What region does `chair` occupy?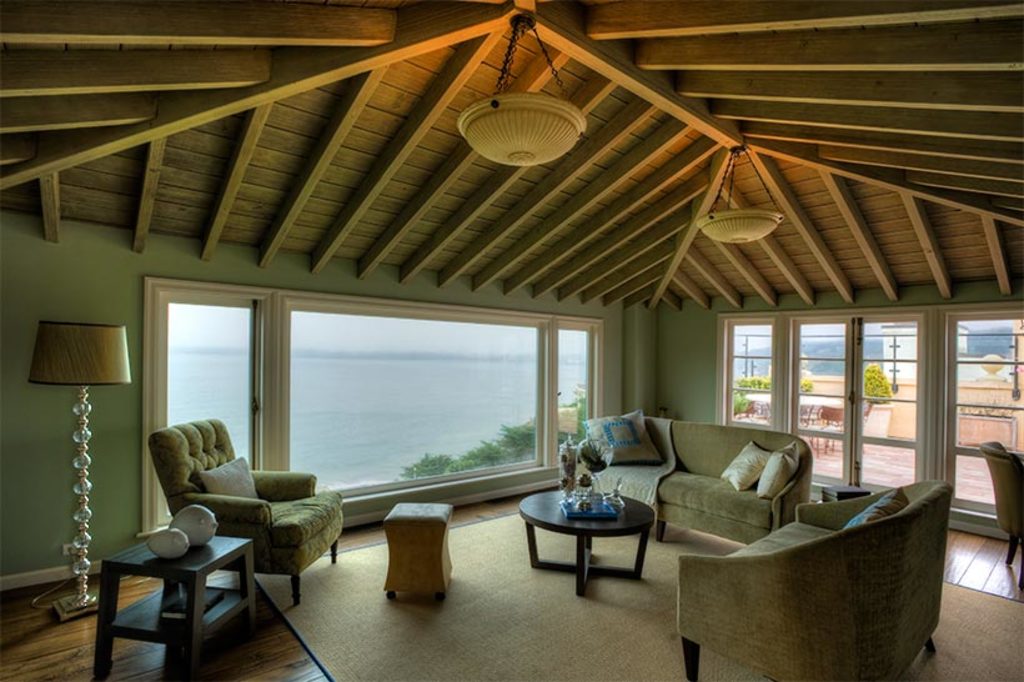
{"left": 147, "top": 418, "right": 345, "bottom": 607}.
